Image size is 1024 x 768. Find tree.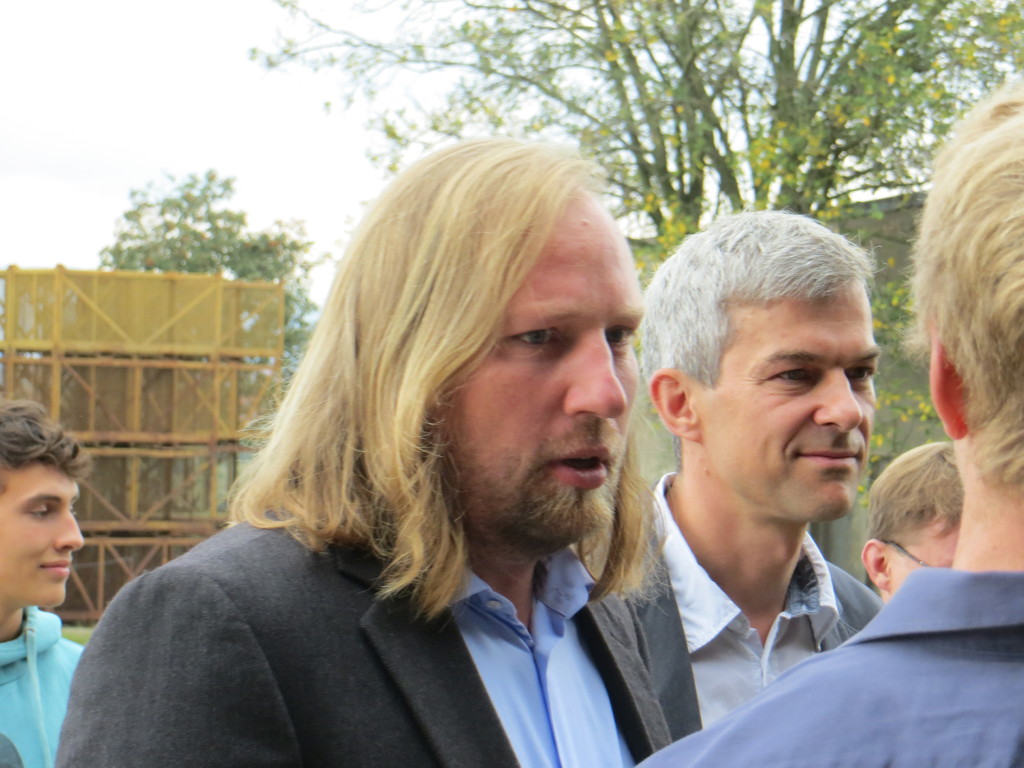
(x1=79, y1=161, x2=342, y2=417).
